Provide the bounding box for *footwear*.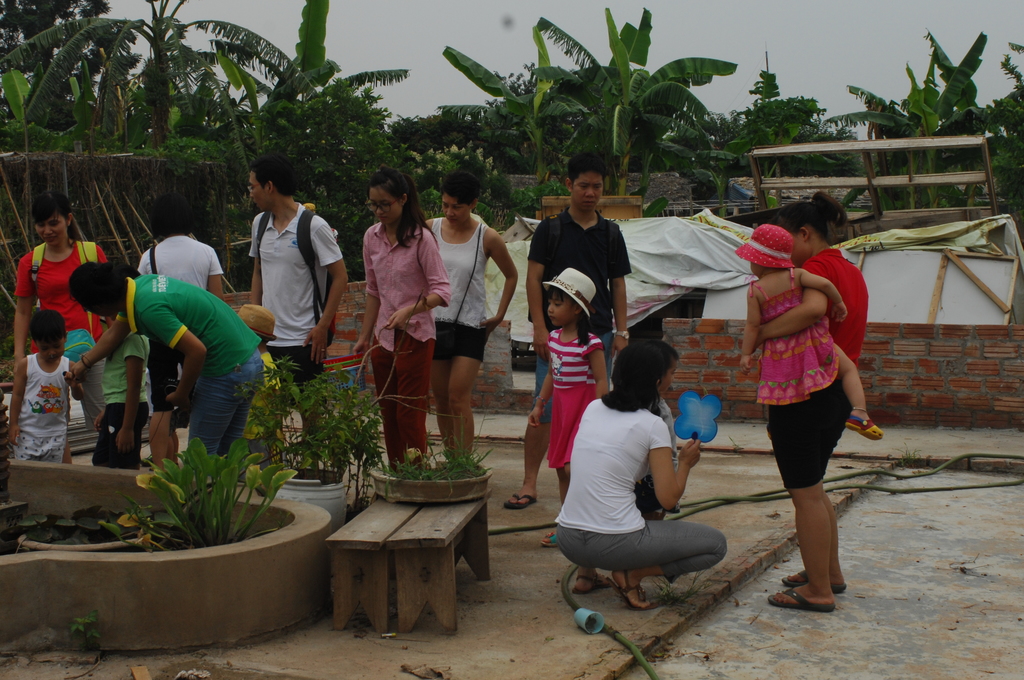
762, 587, 837, 612.
